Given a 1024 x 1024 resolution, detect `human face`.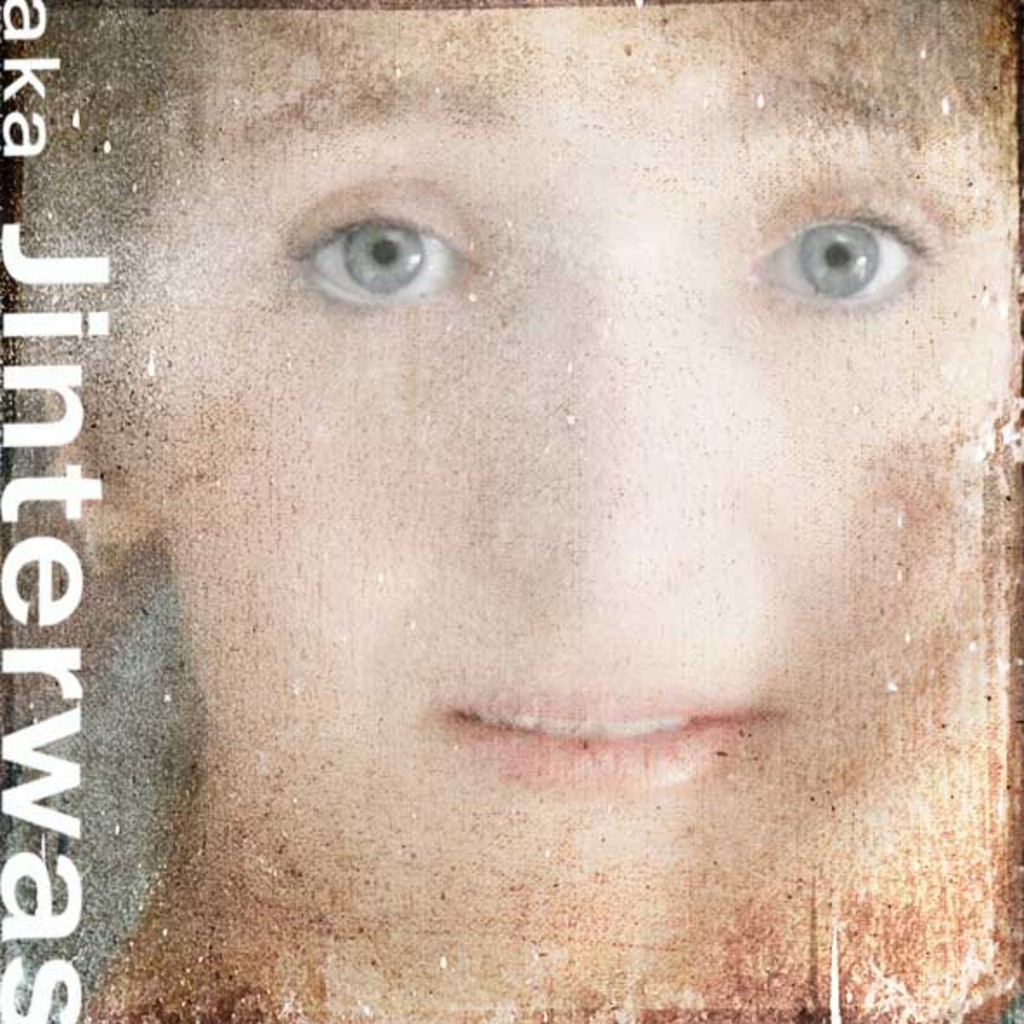
region(132, 17, 1003, 956).
